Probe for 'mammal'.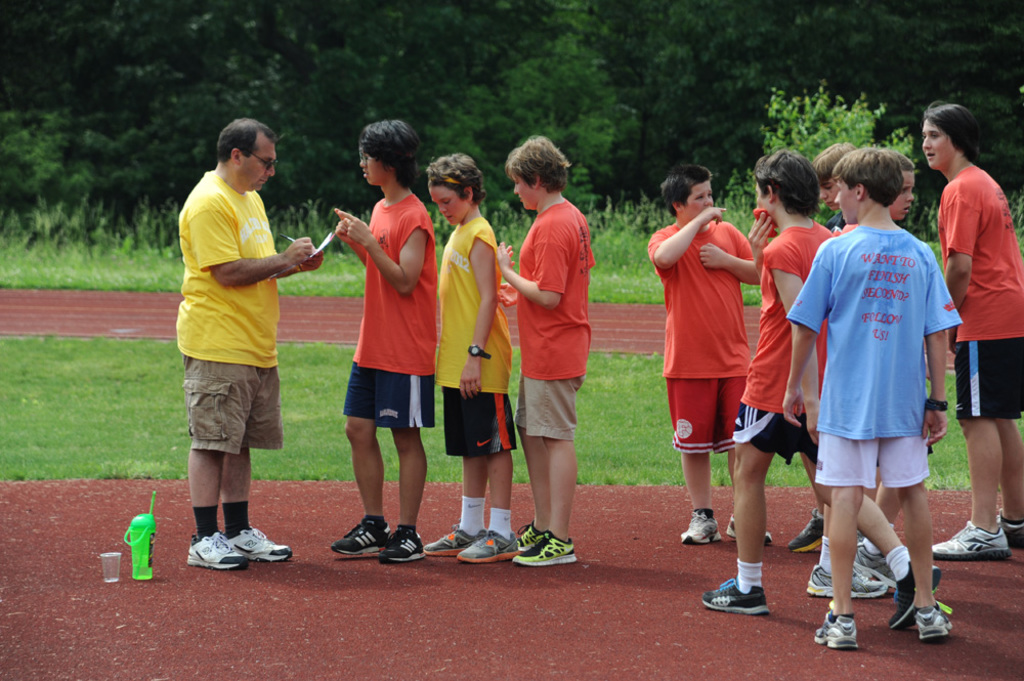
Probe result: {"left": 165, "top": 136, "right": 313, "bottom": 554}.
